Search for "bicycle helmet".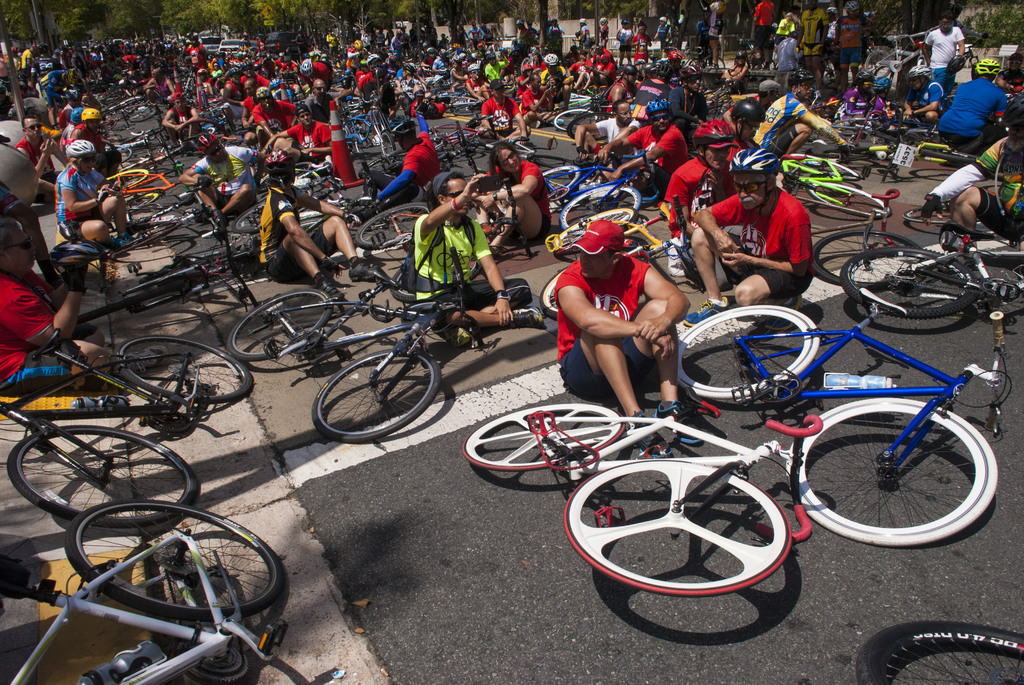
Found at {"left": 268, "top": 77, "right": 282, "bottom": 86}.
